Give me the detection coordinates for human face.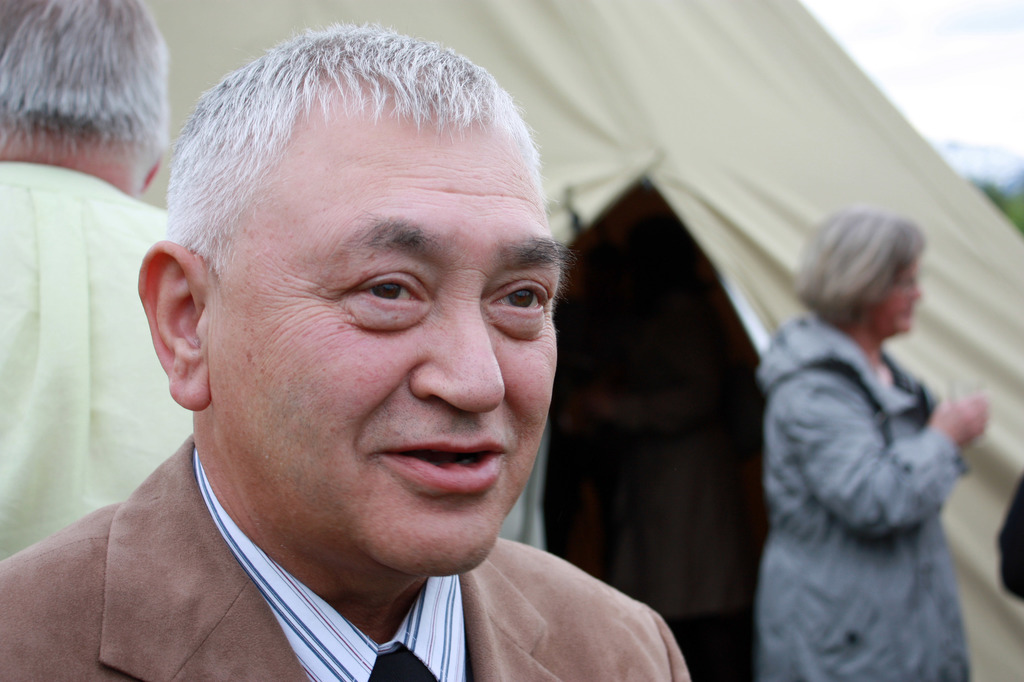
box(213, 120, 560, 571).
